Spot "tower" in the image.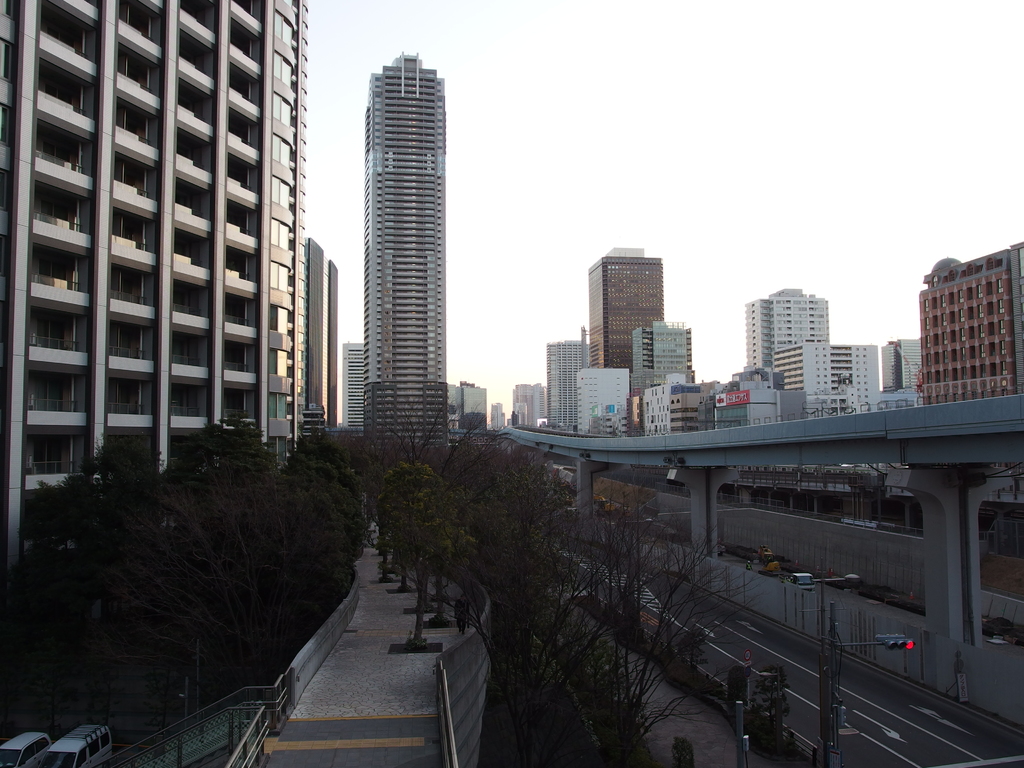
"tower" found at box(335, 330, 375, 430).
